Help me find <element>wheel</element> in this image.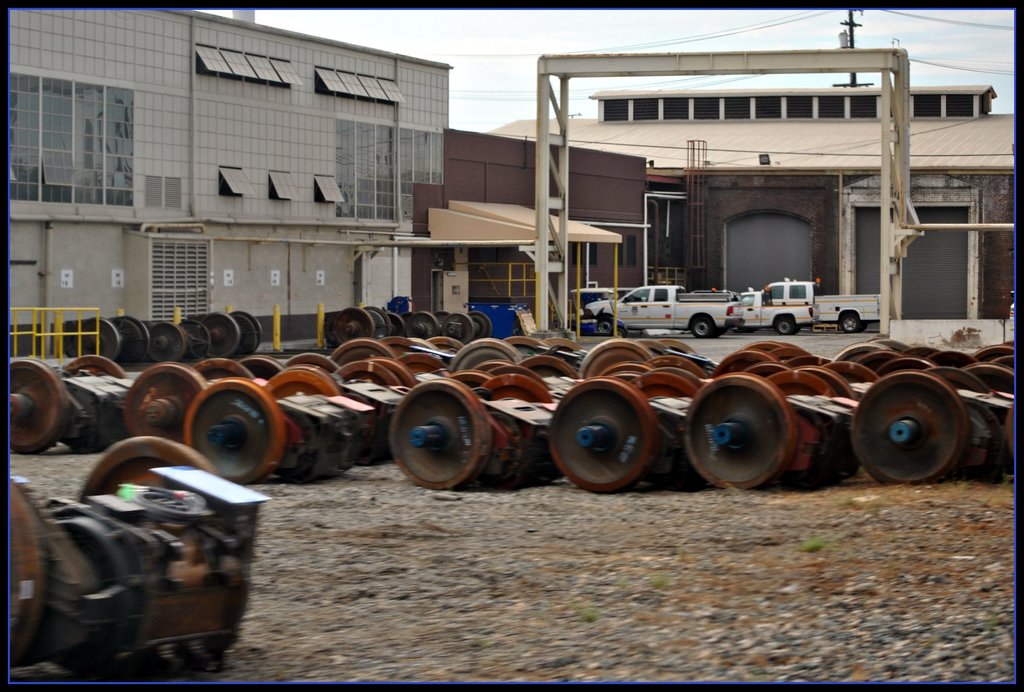
Found it: 77,433,213,504.
